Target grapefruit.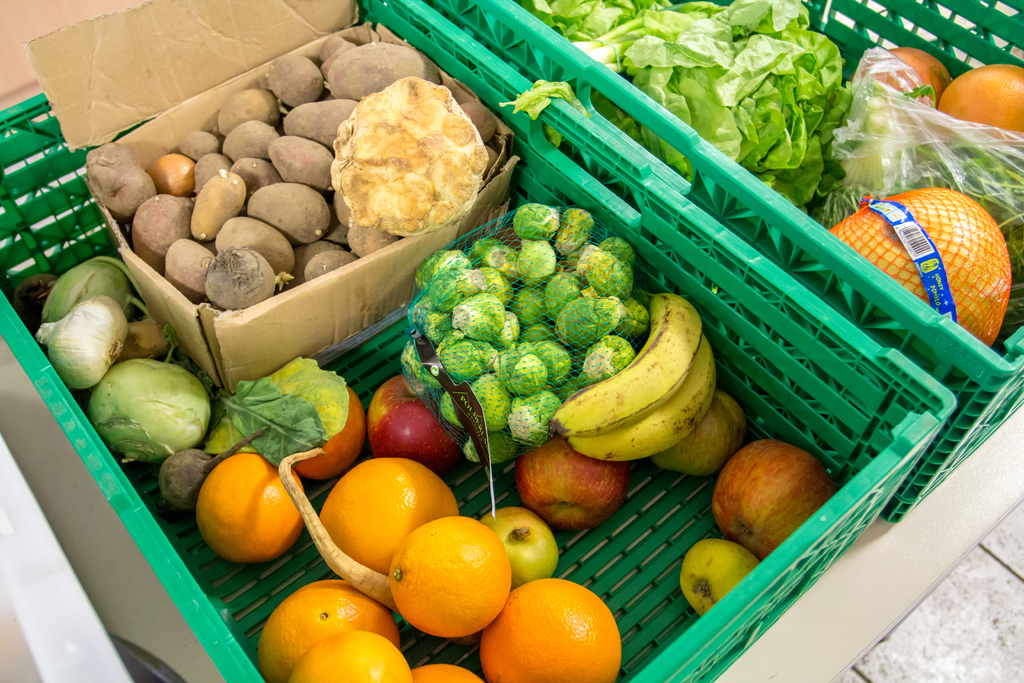
Target region: <bbox>405, 662, 485, 682</bbox>.
